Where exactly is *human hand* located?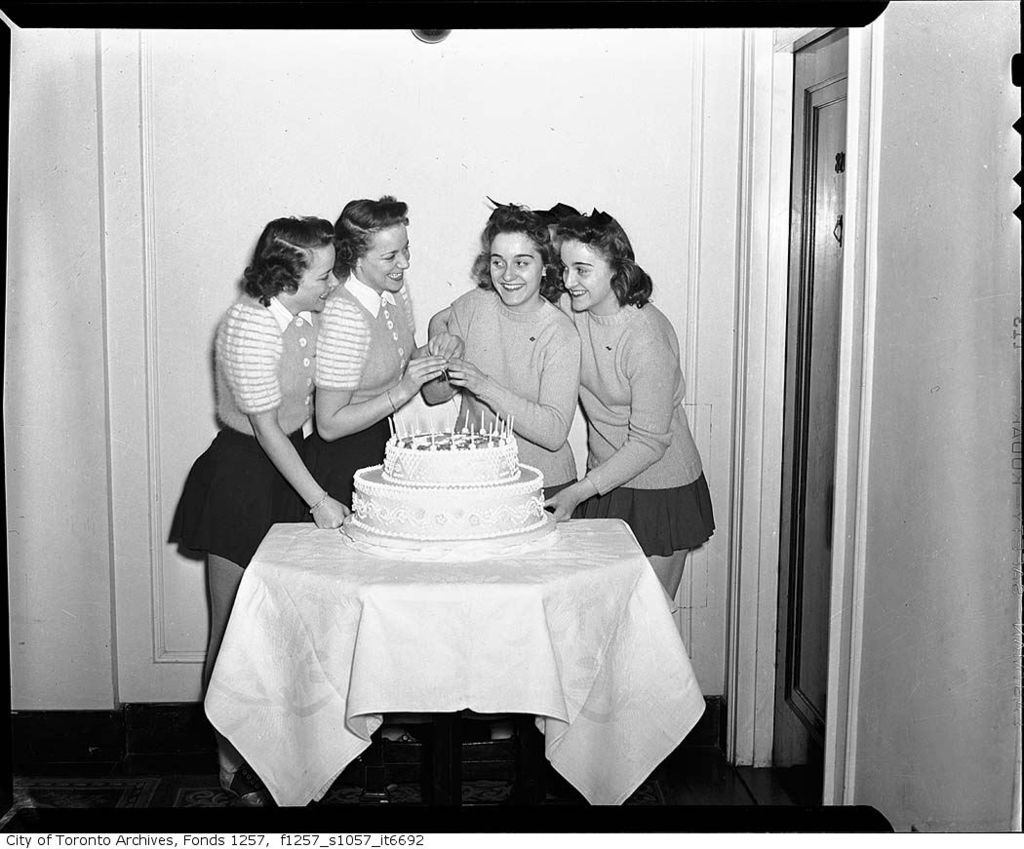
Its bounding box is (542,485,579,523).
